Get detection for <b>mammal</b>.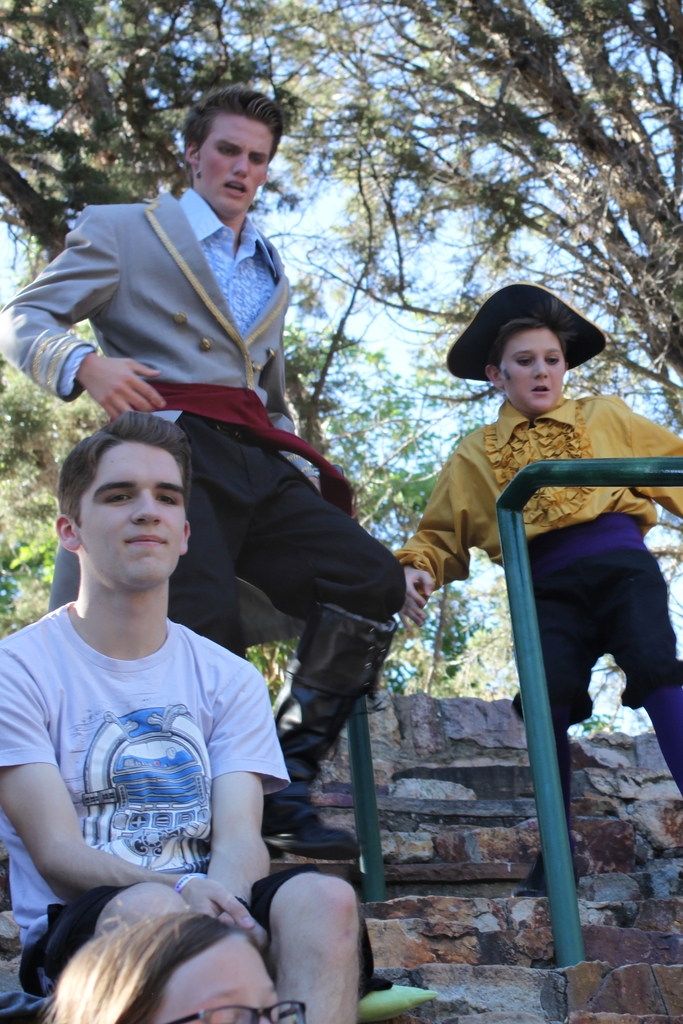
Detection: {"x1": 0, "y1": 407, "x2": 362, "y2": 1023}.
